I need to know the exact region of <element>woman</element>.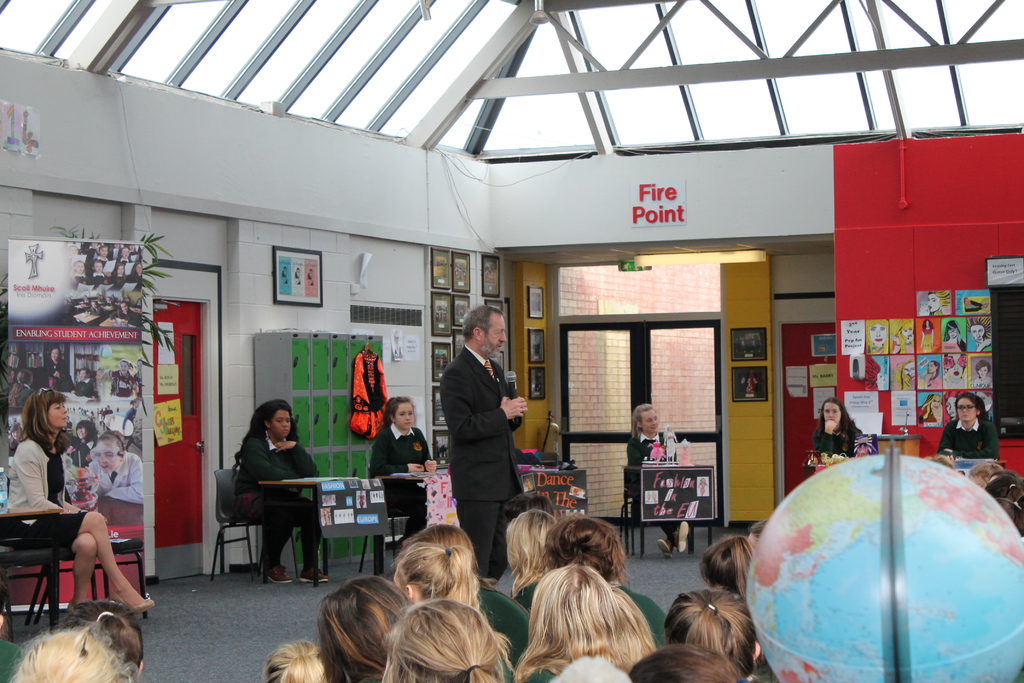
Region: <bbox>381, 598, 513, 682</bbox>.
